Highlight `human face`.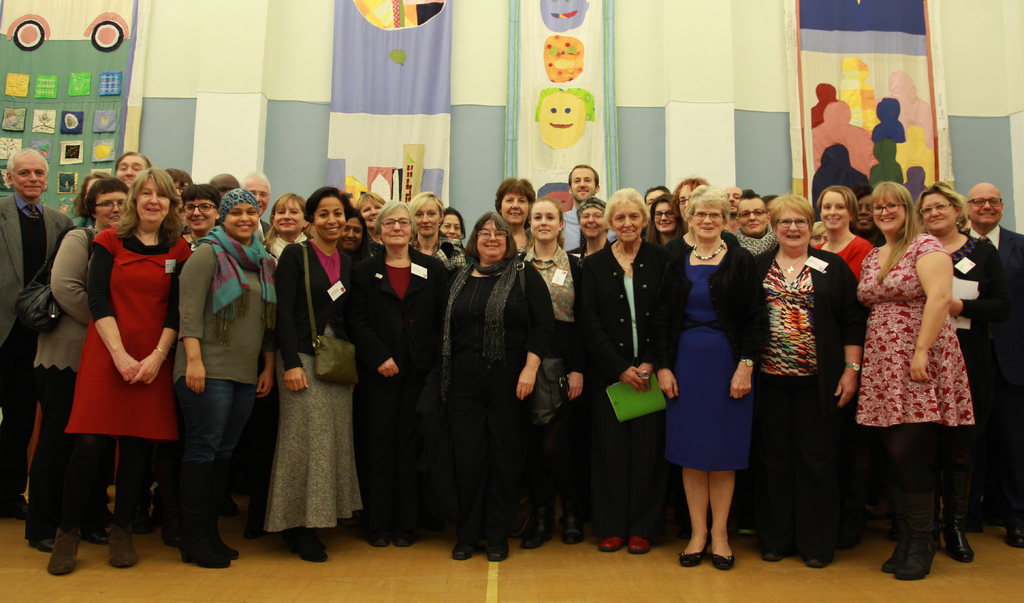
Highlighted region: [777,207,809,250].
